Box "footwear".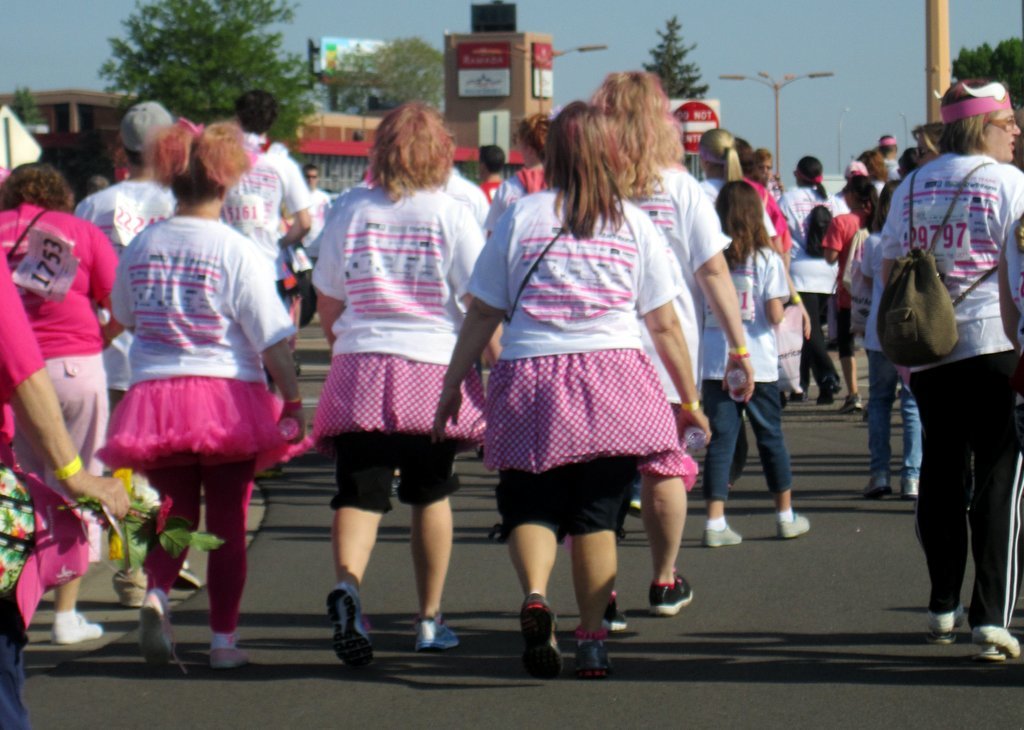
bbox=(314, 592, 374, 679).
